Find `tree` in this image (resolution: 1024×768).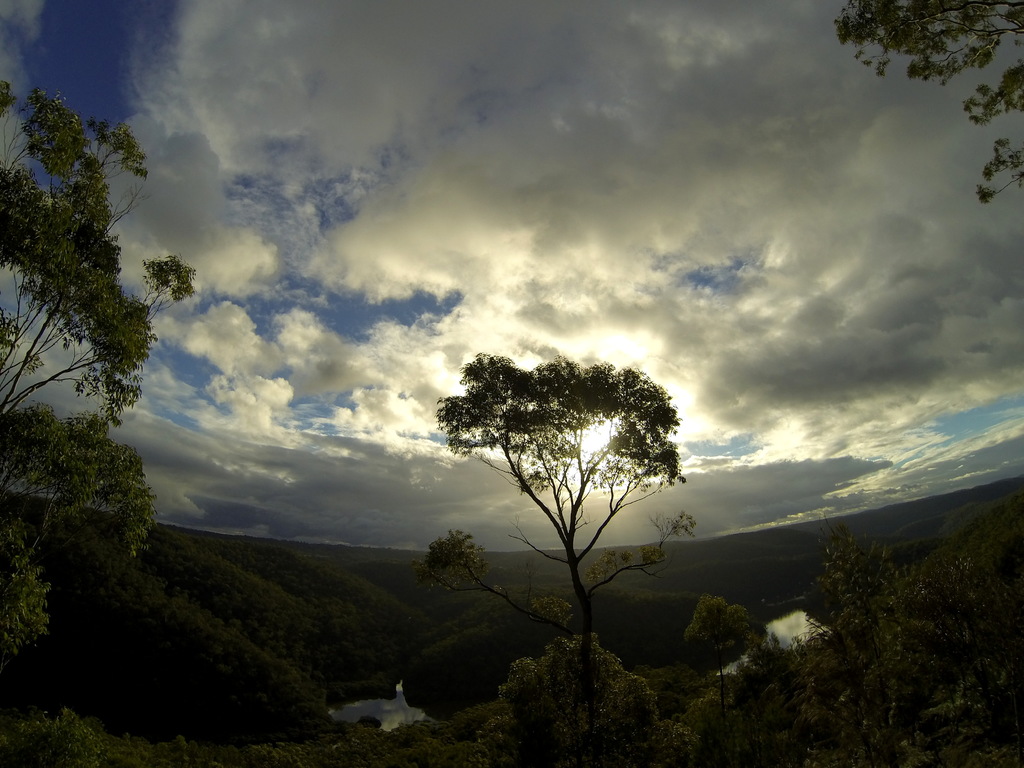
rect(480, 633, 714, 767).
